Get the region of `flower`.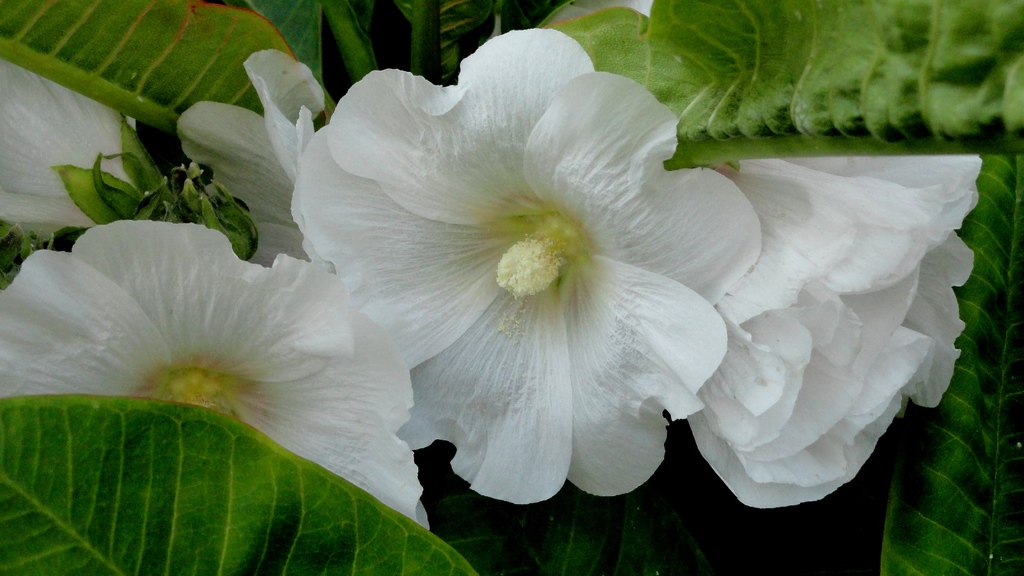
(x1=170, y1=95, x2=332, y2=264).
